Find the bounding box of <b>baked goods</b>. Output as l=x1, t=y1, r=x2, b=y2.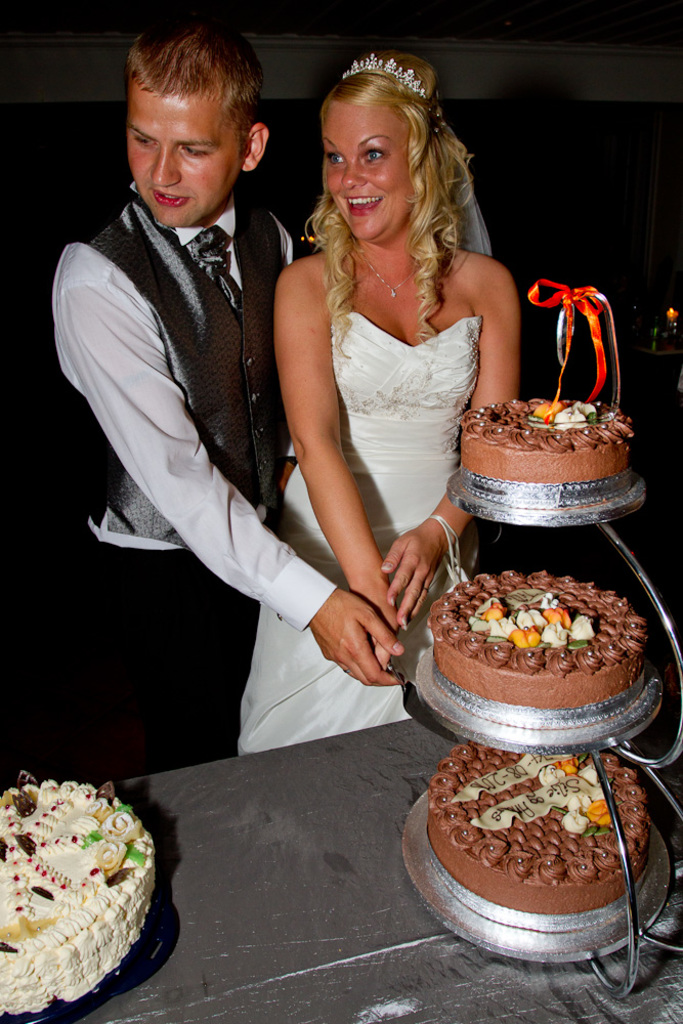
l=0, t=764, r=160, b=1014.
